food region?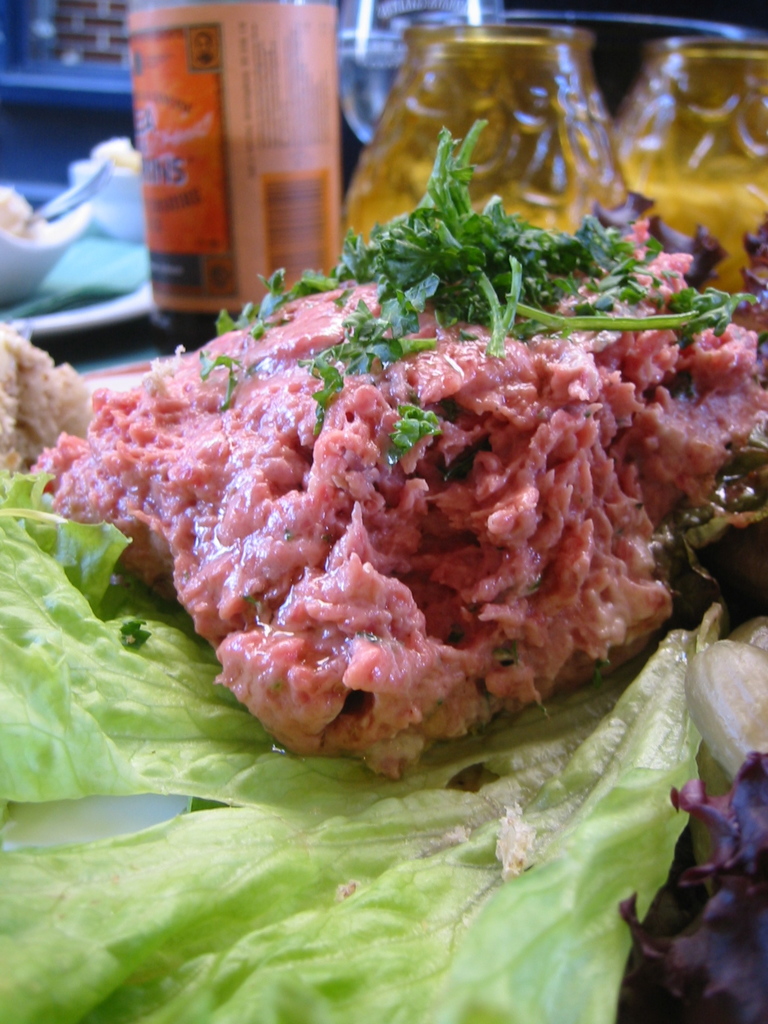
(0,316,100,469)
